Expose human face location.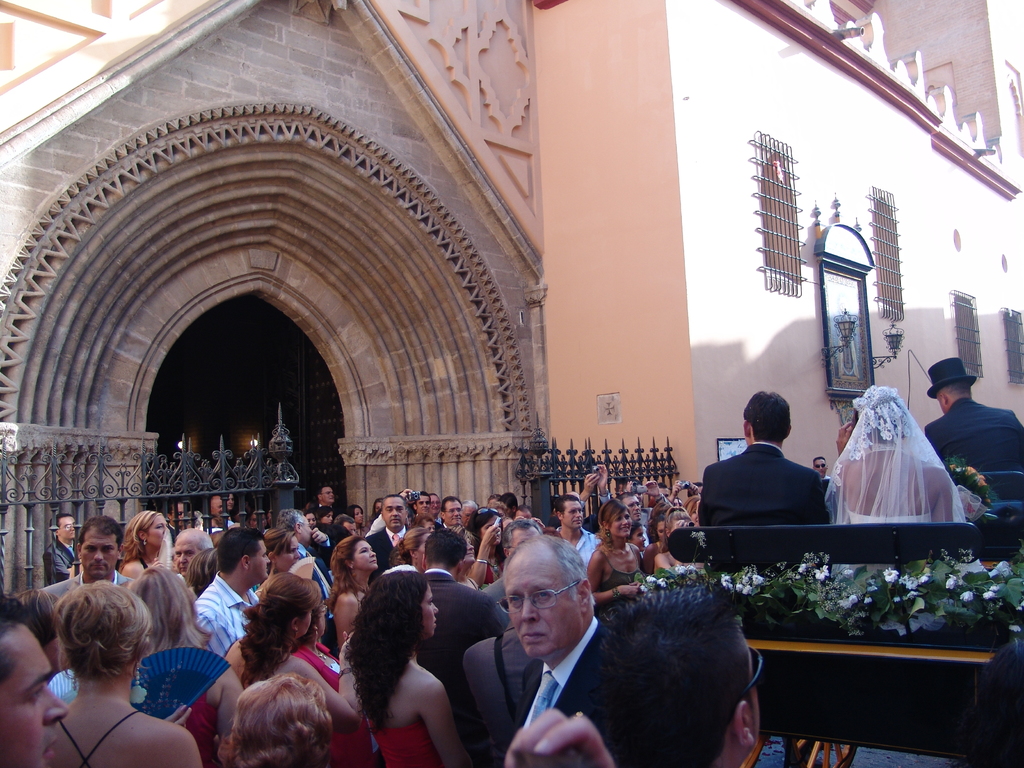
Exposed at detection(316, 604, 325, 636).
